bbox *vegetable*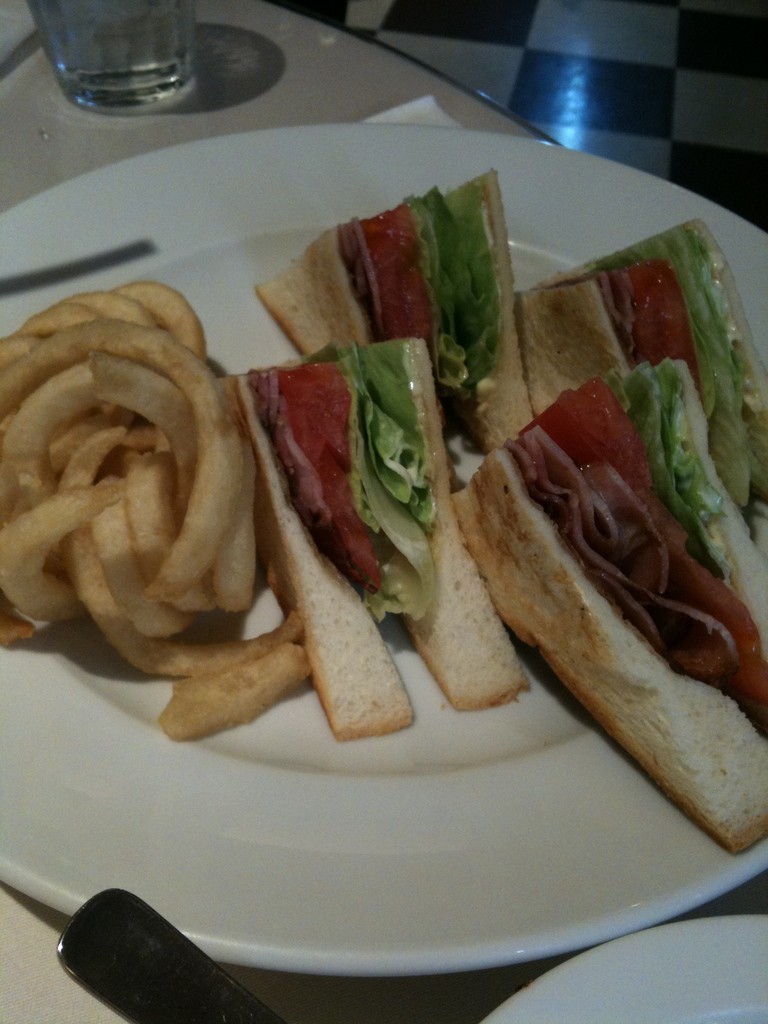
<bbox>307, 332, 426, 624</bbox>
